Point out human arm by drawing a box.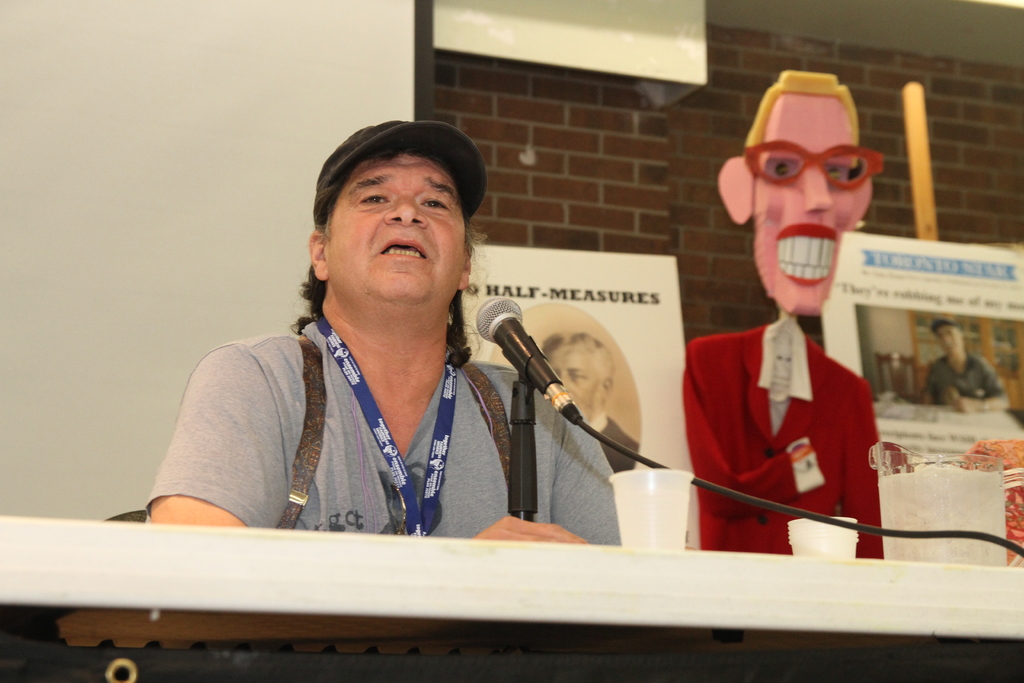
(x1=148, y1=339, x2=289, y2=542).
